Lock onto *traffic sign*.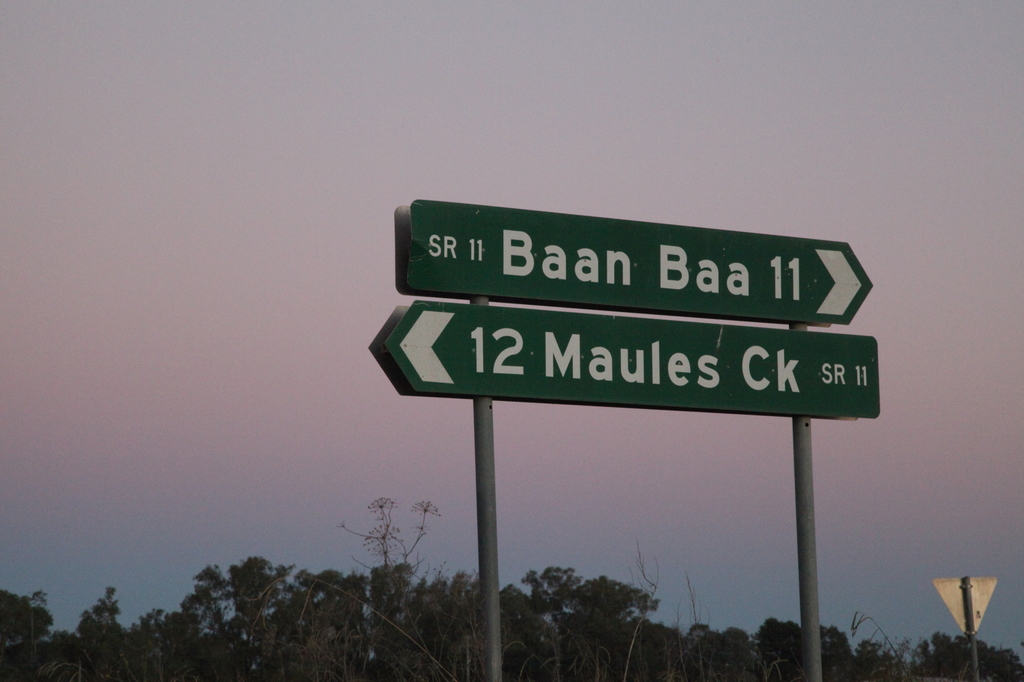
Locked: (x1=406, y1=194, x2=876, y2=336).
